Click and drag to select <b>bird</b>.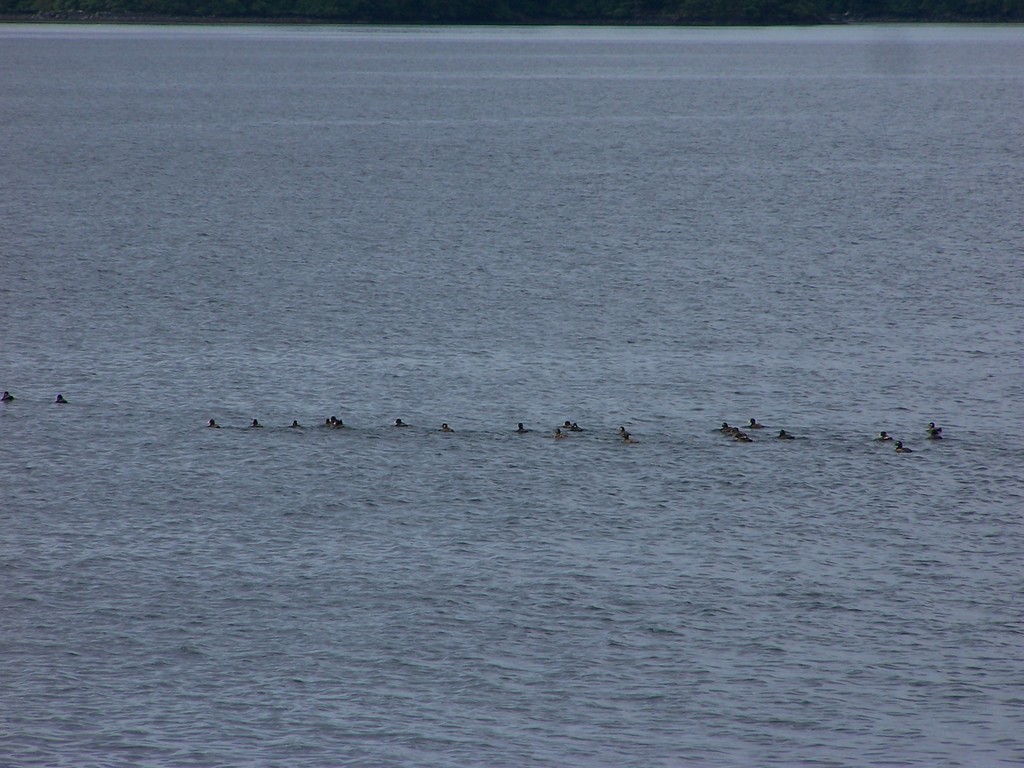
Selection: box=[731, 430, 748, 444].
